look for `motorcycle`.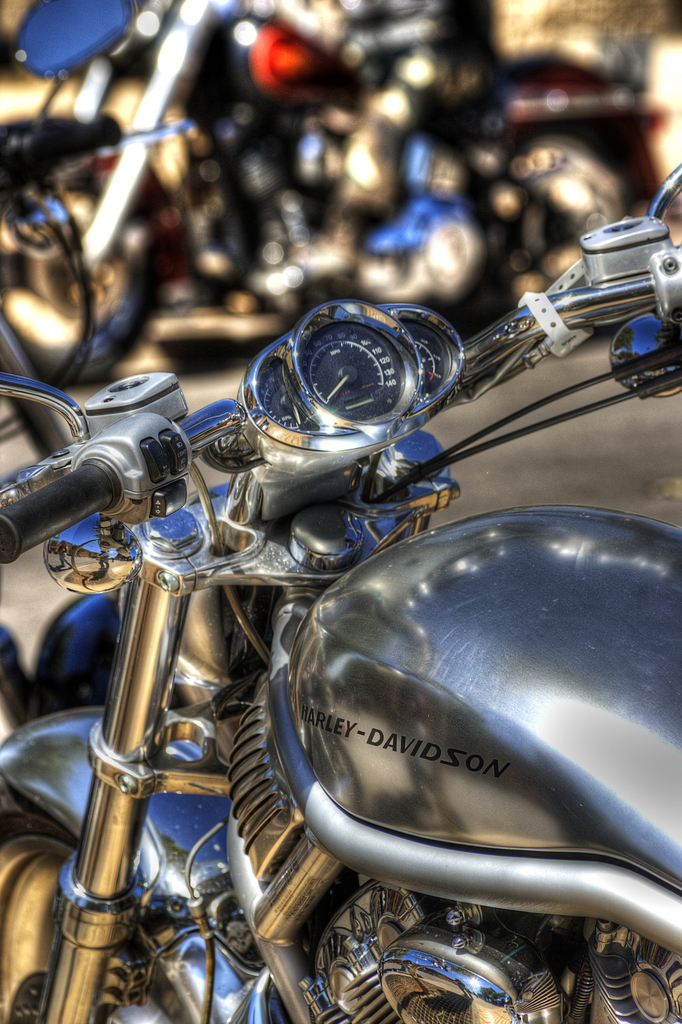
Found: (0,0,675,388).
